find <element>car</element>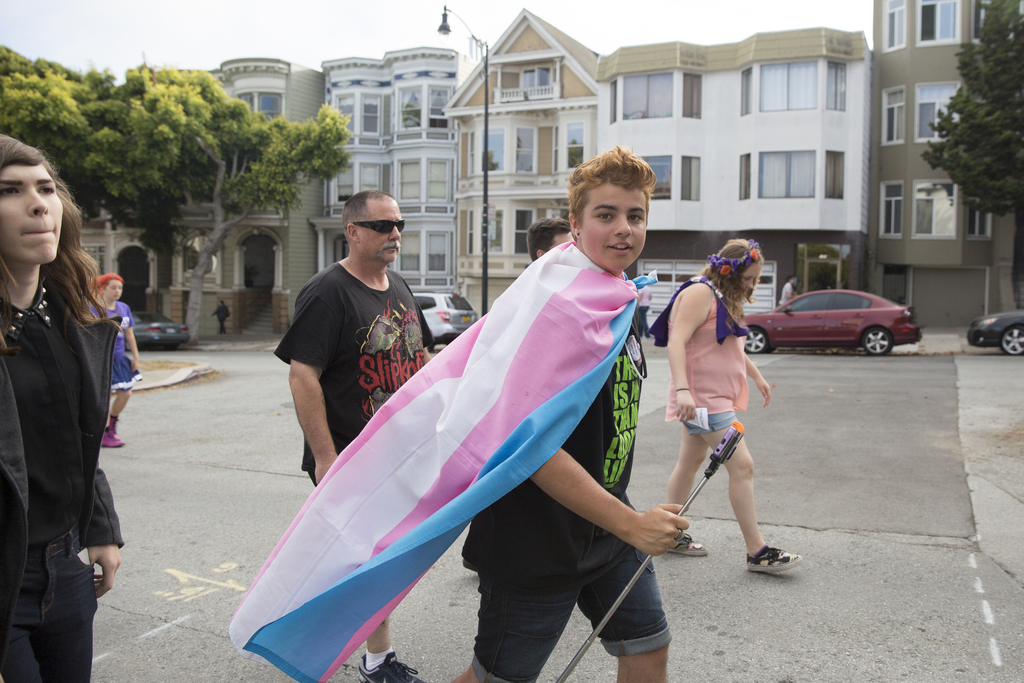
BBox(963, 308, 1023, 356)
